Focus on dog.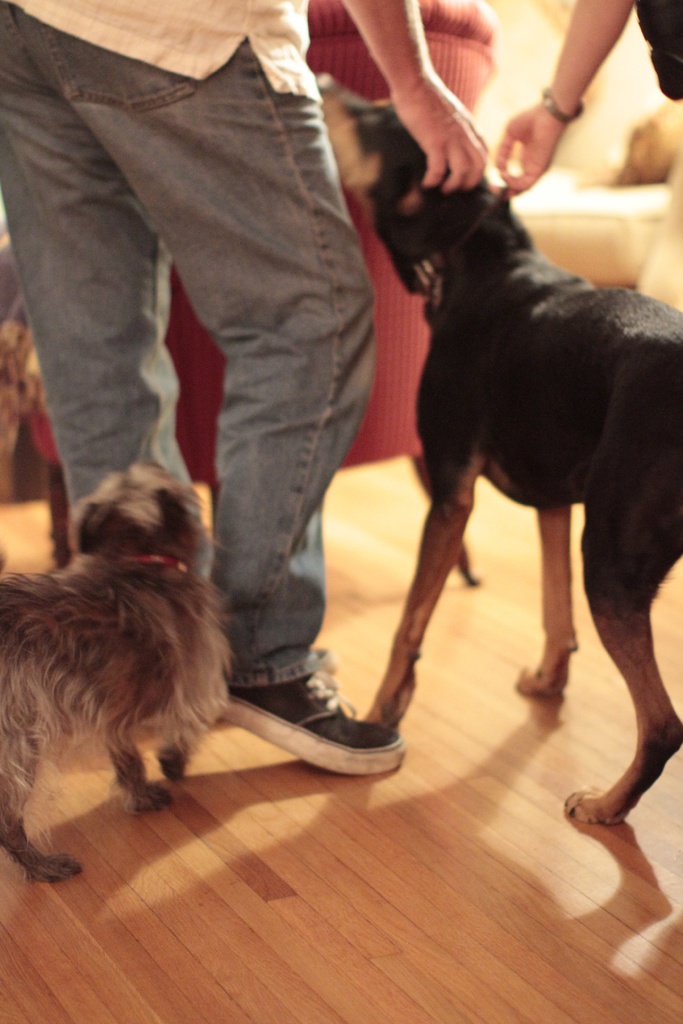
Focused at 313/71/682/822.
